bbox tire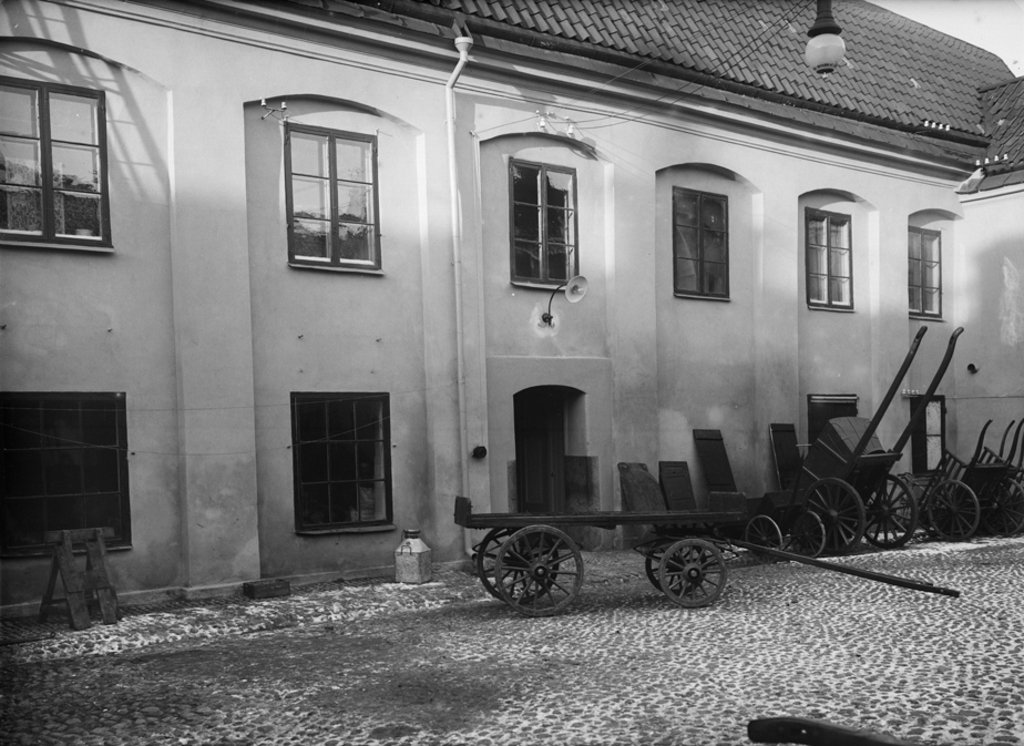
<region>485, 531, 594, 616</region>
